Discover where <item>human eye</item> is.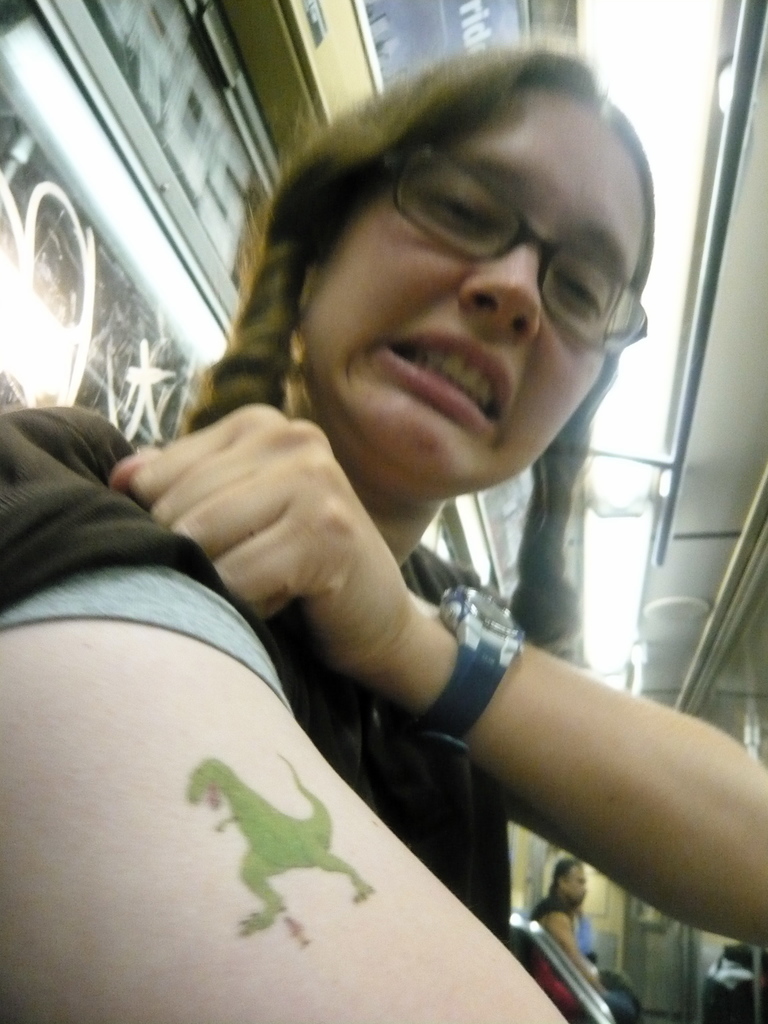
Discovered at [562,270,598,314].
